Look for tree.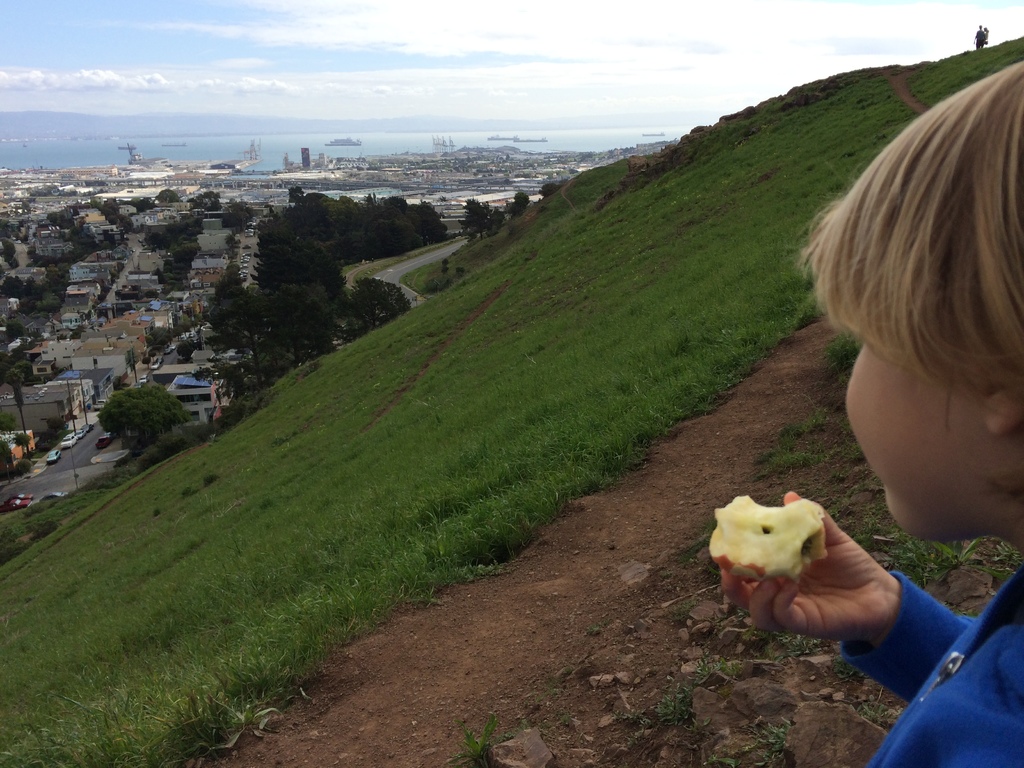
Found: (x1=91, y1=196, x2=133, y2=232).
